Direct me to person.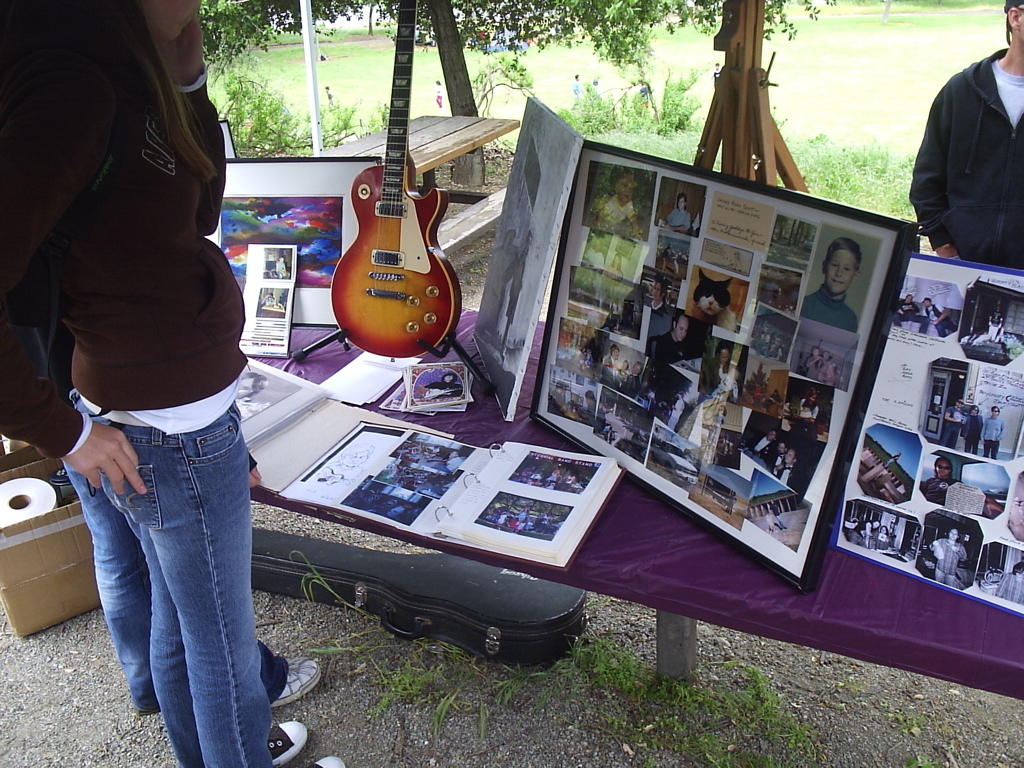
Direction: (960,404,987,457).
